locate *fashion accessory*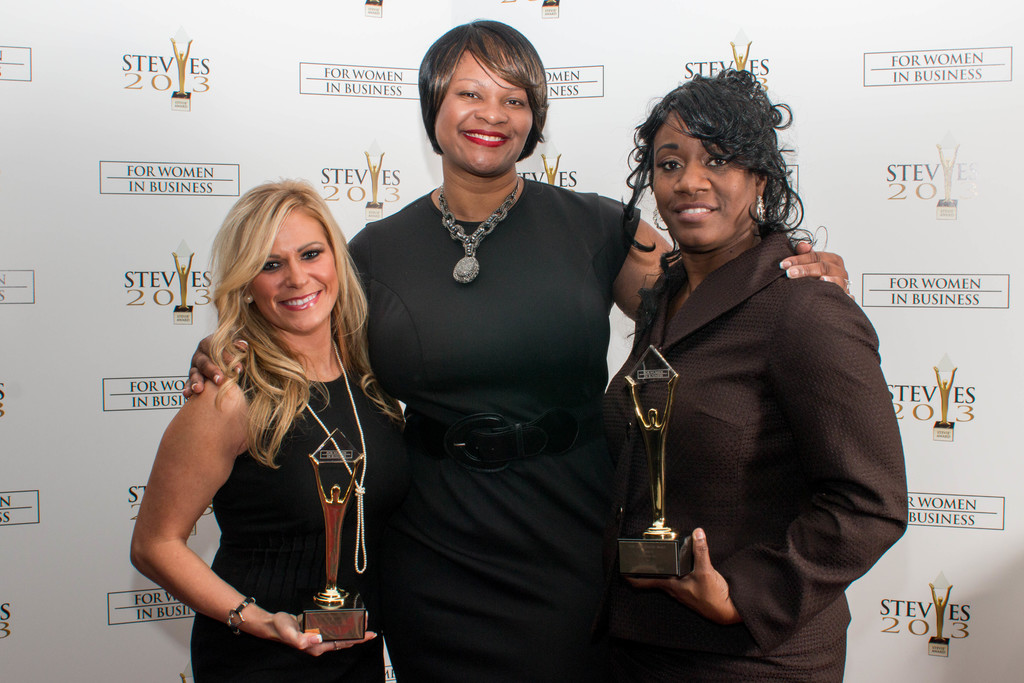
box(845, 275, 854, 290)
